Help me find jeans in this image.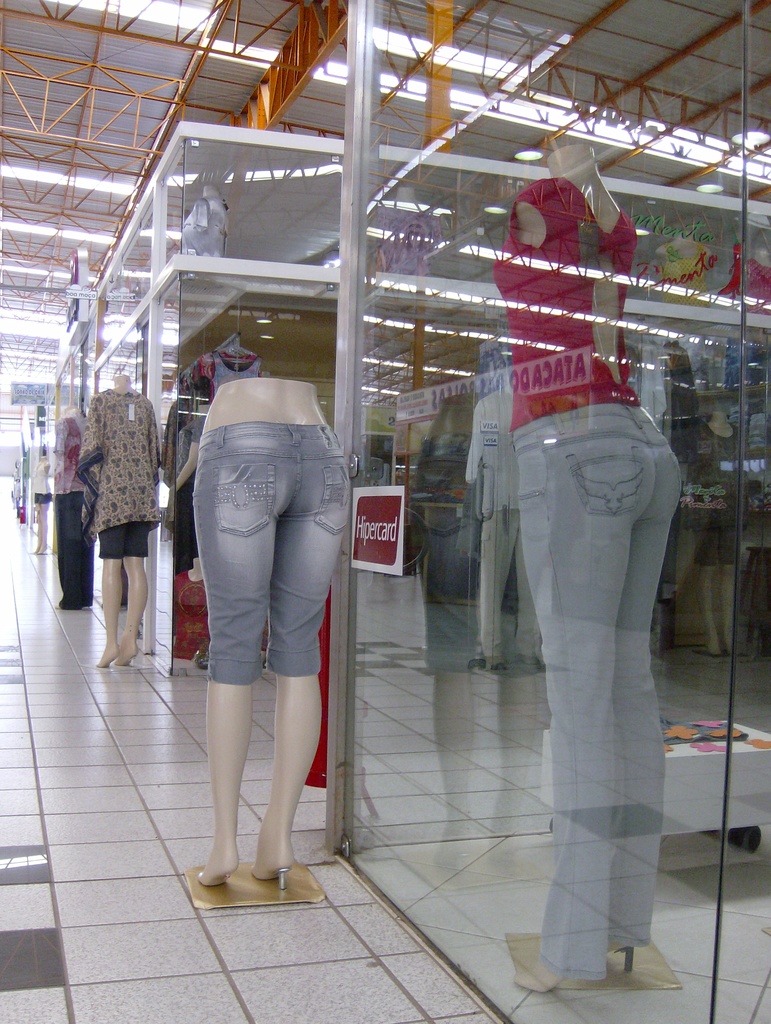
Found it: (508,401,682,972).
